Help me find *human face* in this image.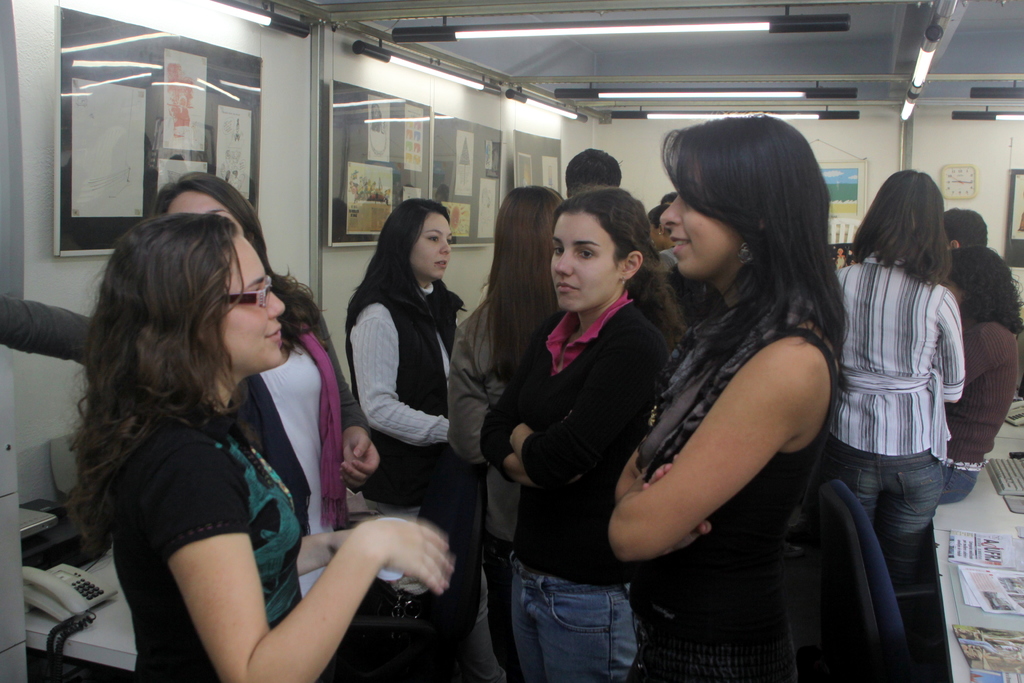
Found it: select_region(550, 215, 618, 313).
